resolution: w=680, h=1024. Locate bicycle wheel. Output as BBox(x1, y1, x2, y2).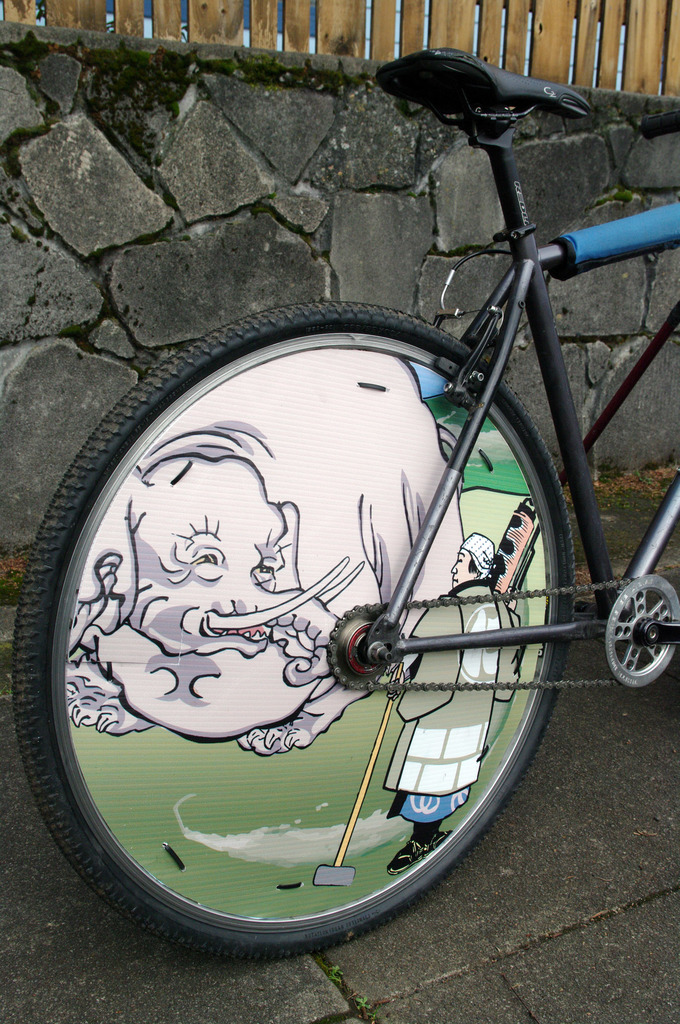
BBox(12, 296, 578, 958).
